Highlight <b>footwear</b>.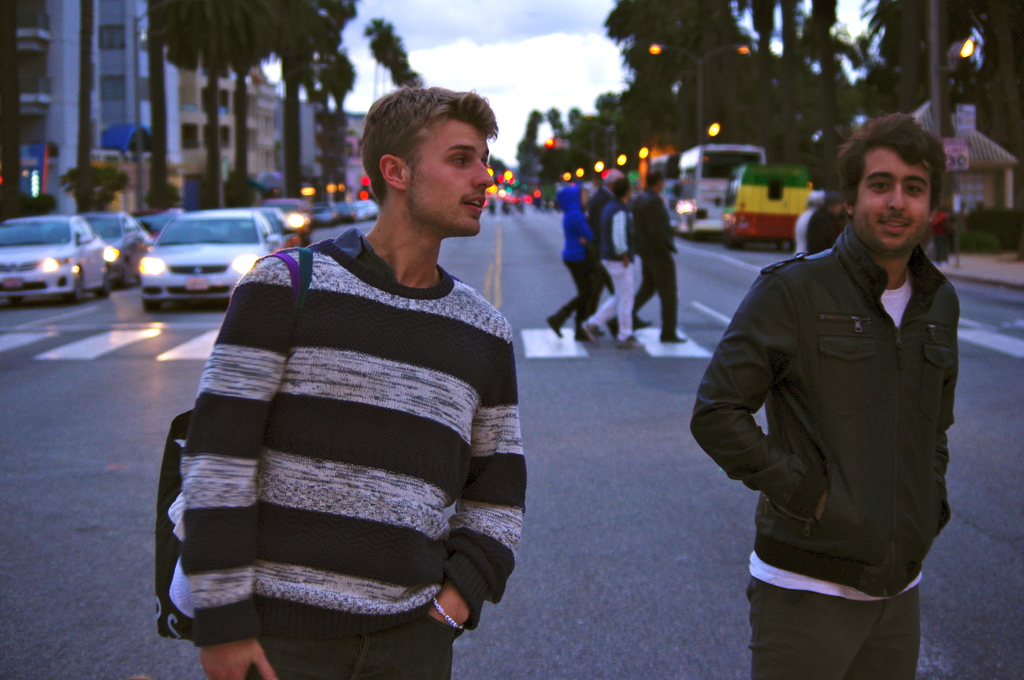
Highlighted region: left=634, top=312, right=651, bottom=328.
